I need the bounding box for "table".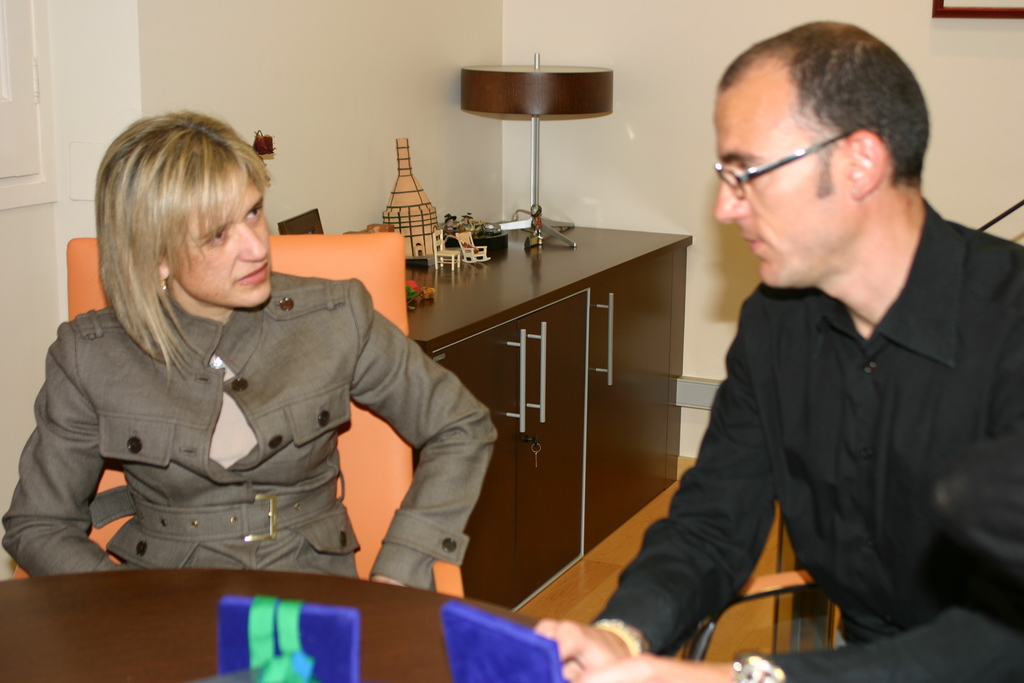
Here it is: 0, 566, 559, 682.
